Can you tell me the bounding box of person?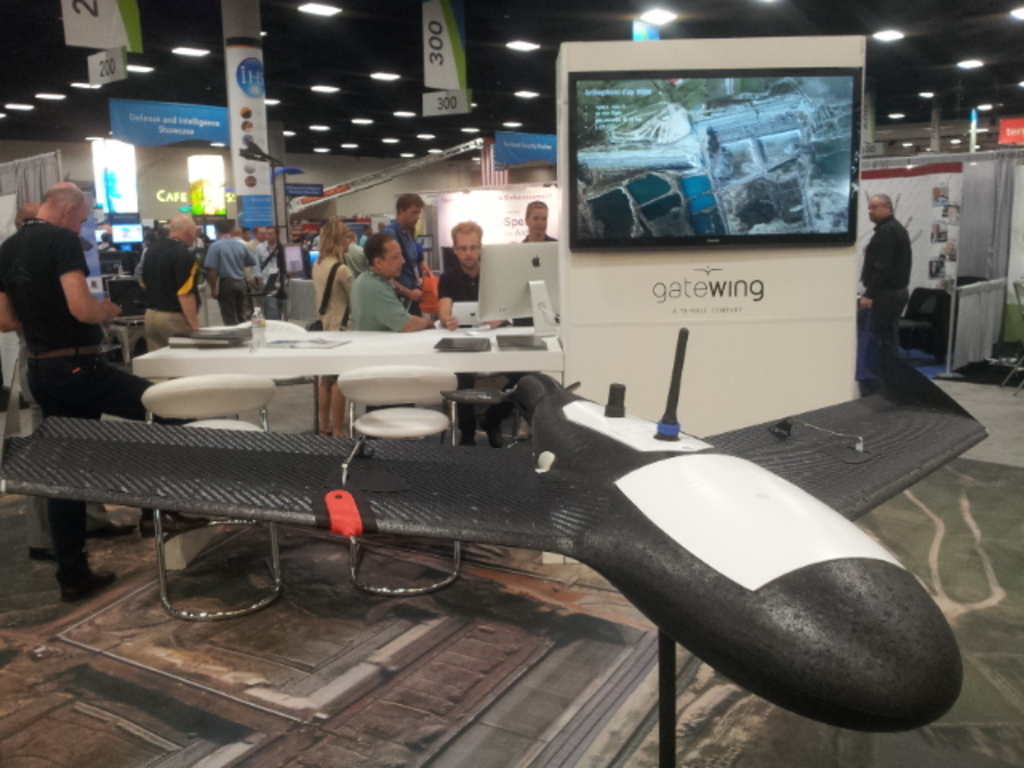
bbox=[517, 195, 558, 237].
